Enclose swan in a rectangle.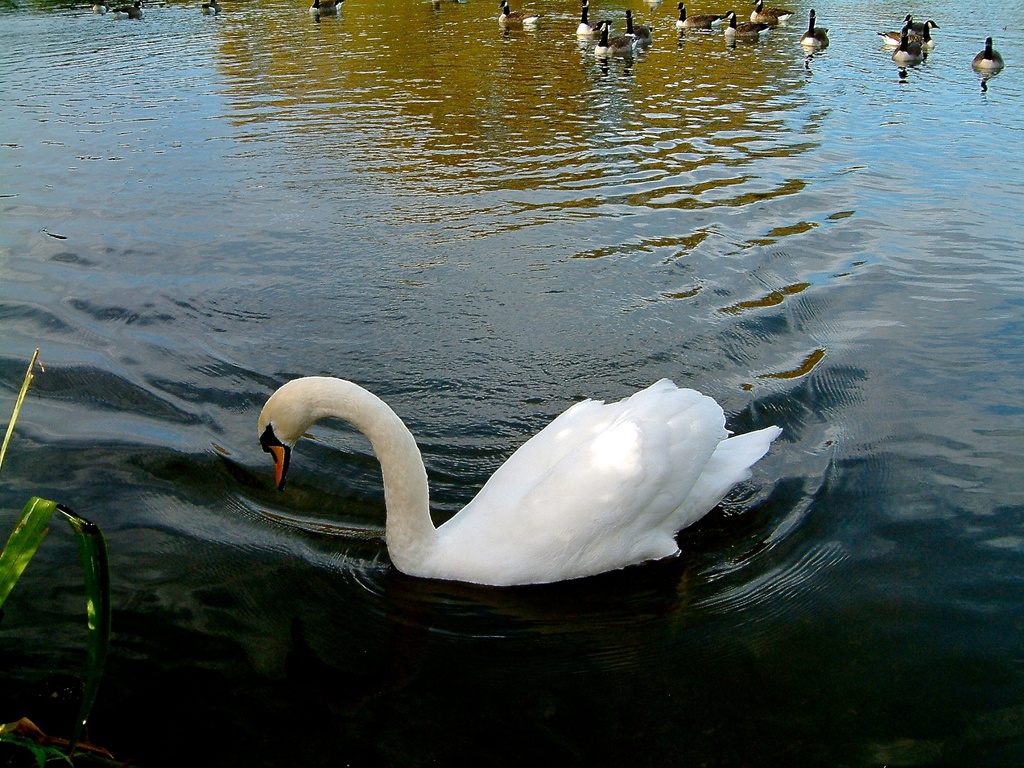
x1=108, y1=0, x2=147, y2=17.
